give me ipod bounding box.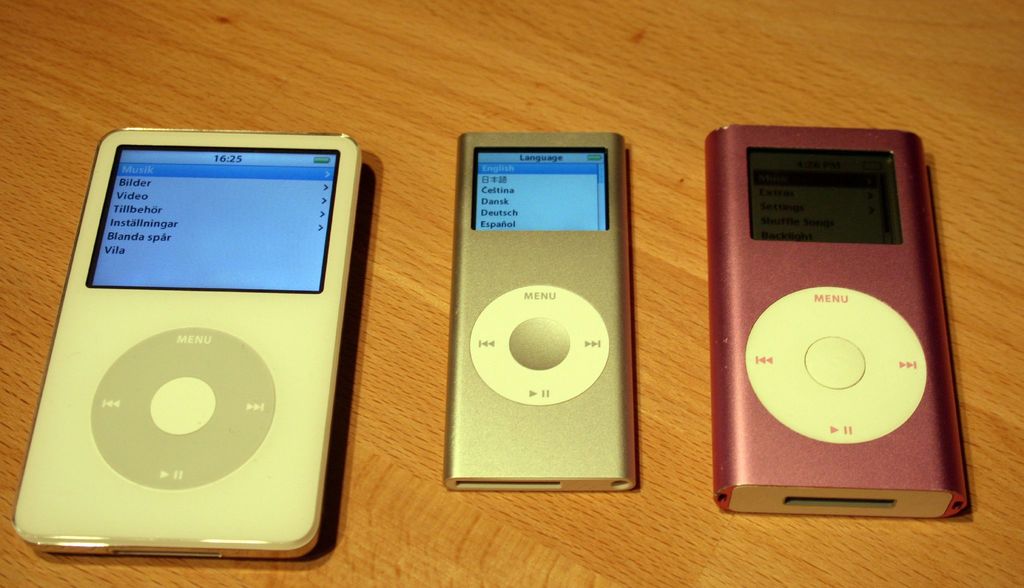
{"x1": 444, "y1": 132, "x2": 644, "y2": 492}.
